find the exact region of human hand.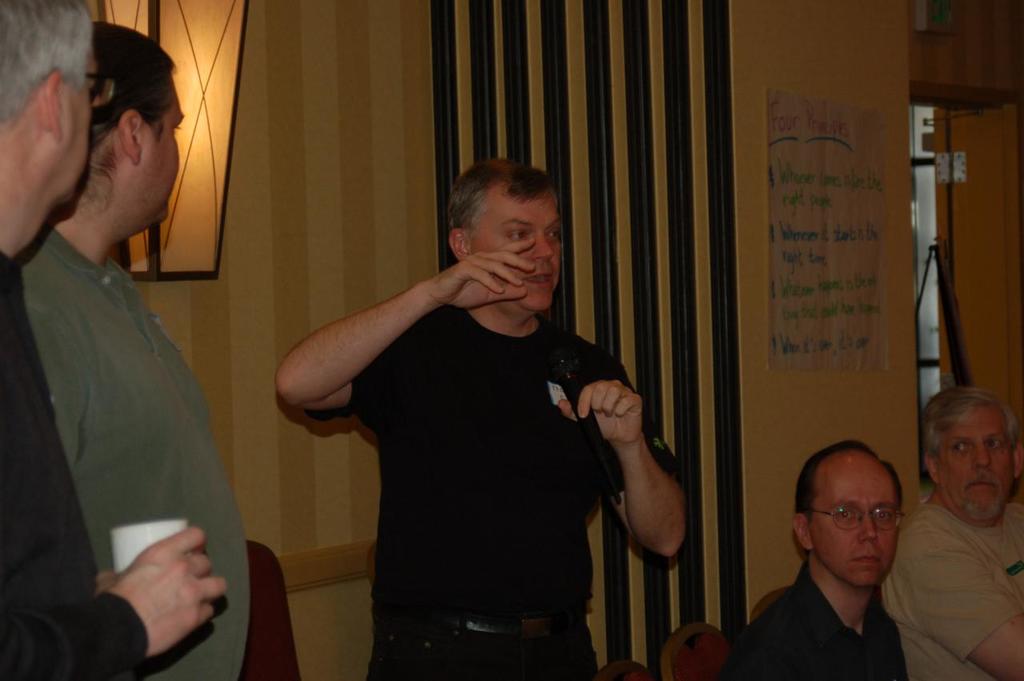
Exact region: box(579, 379, 654, 458).
